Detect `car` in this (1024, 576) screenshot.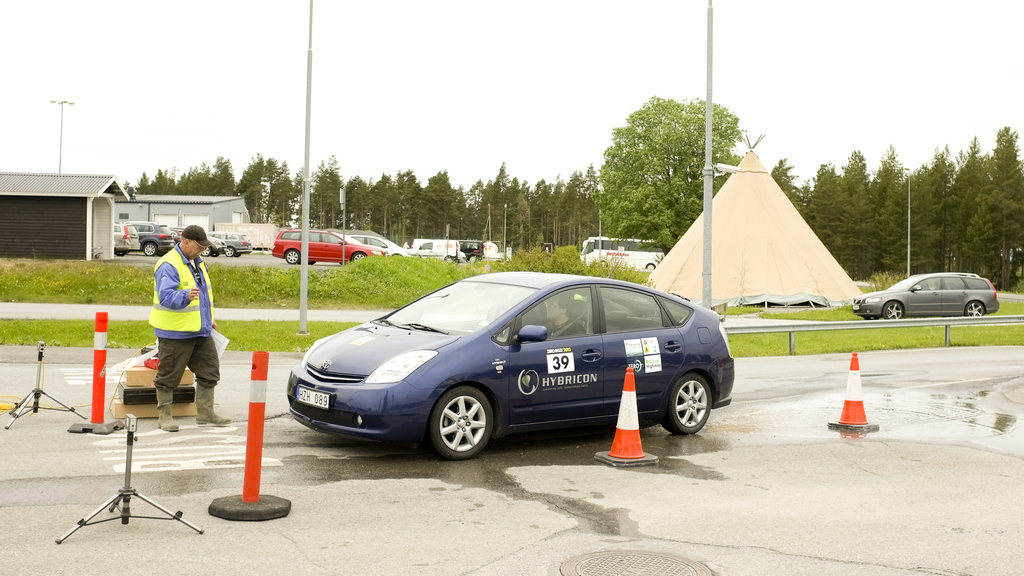
Detection: 270 268 746 465.
